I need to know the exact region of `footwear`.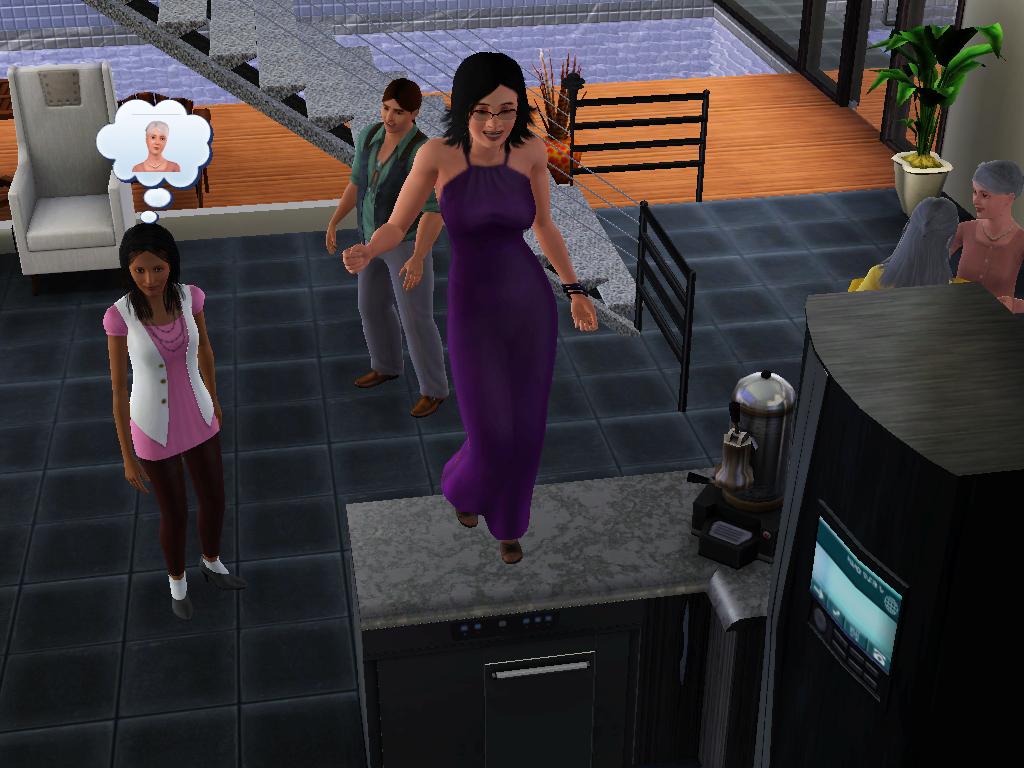
Region: region(452, 501, 473, 529).
